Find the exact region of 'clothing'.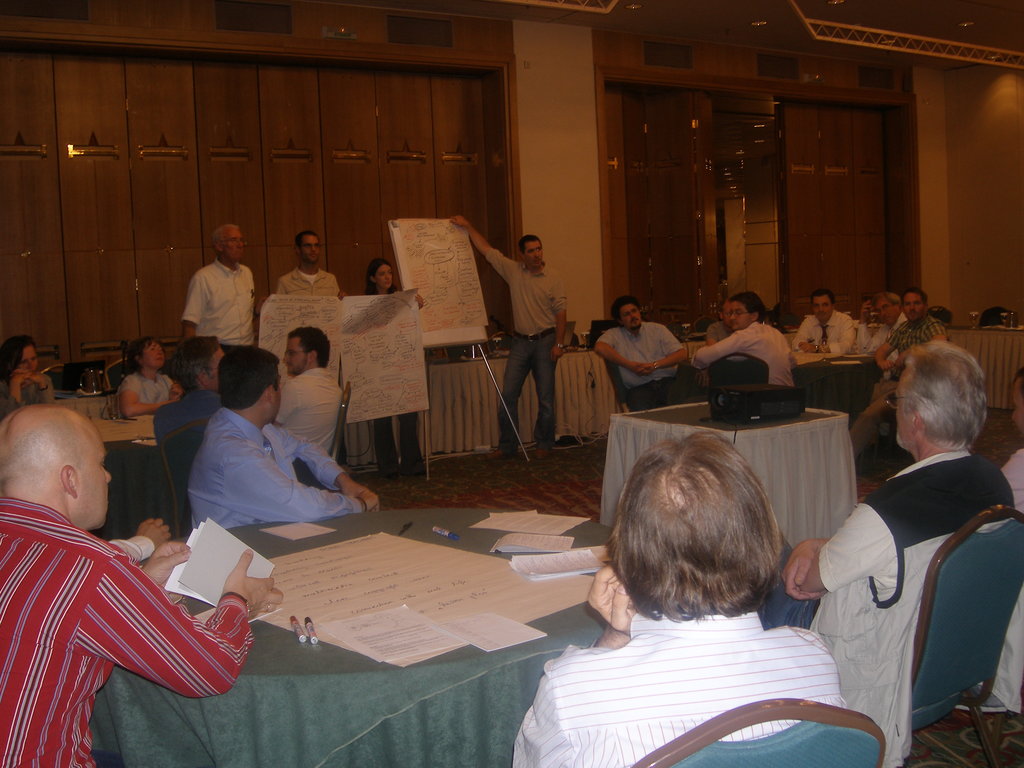
Exact region: <region>883, 312, 961, 380</region>.
